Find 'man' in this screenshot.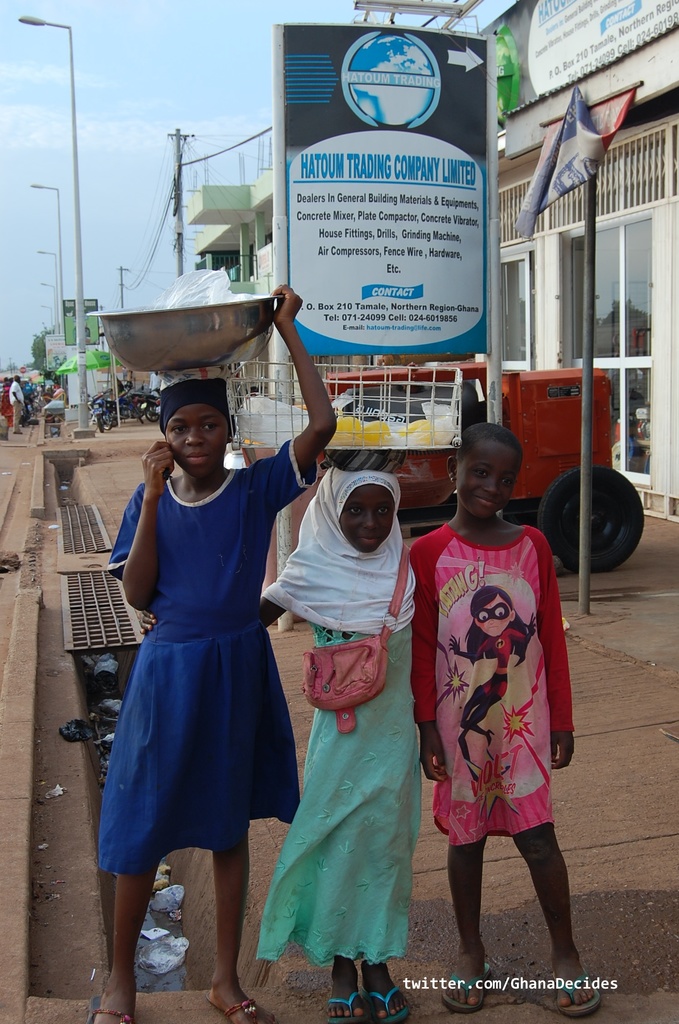
The bounding box for 'man' is bbox(6, 373, 24, 435).
